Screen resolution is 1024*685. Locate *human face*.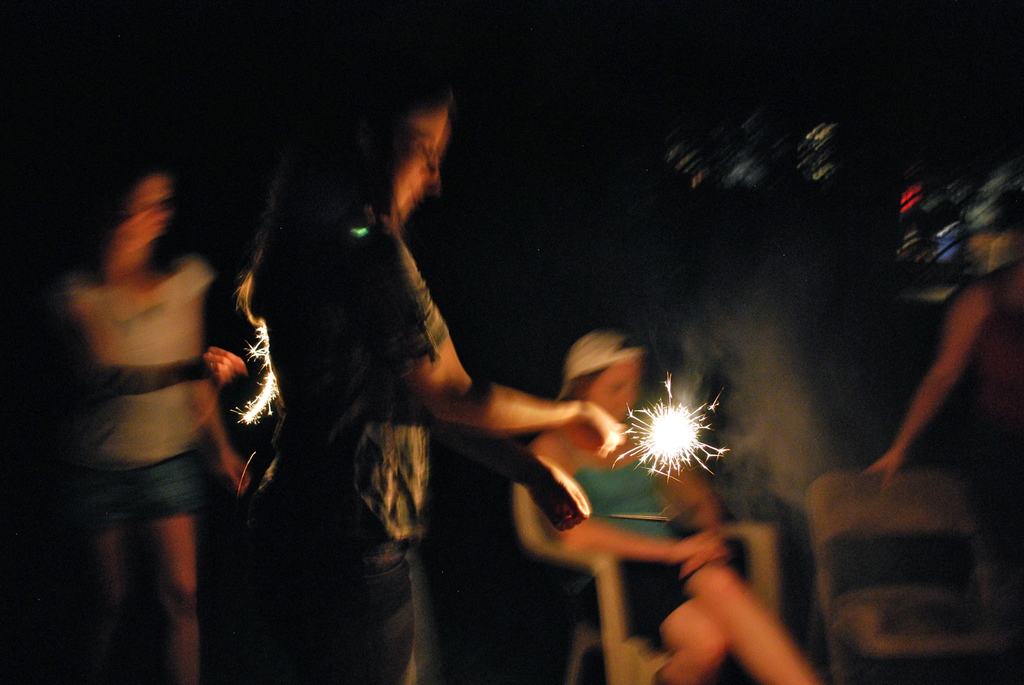
BBox(387, 104, 452, 218).
